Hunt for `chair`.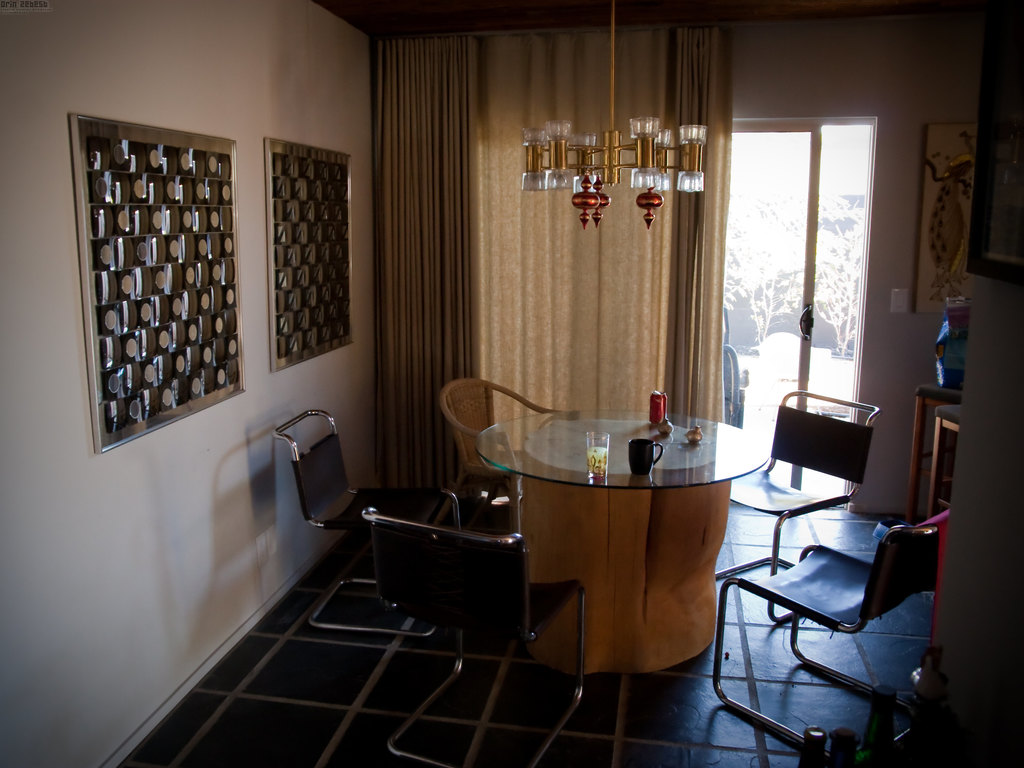
Hunted down at locate(727, 386, 882, 628).
